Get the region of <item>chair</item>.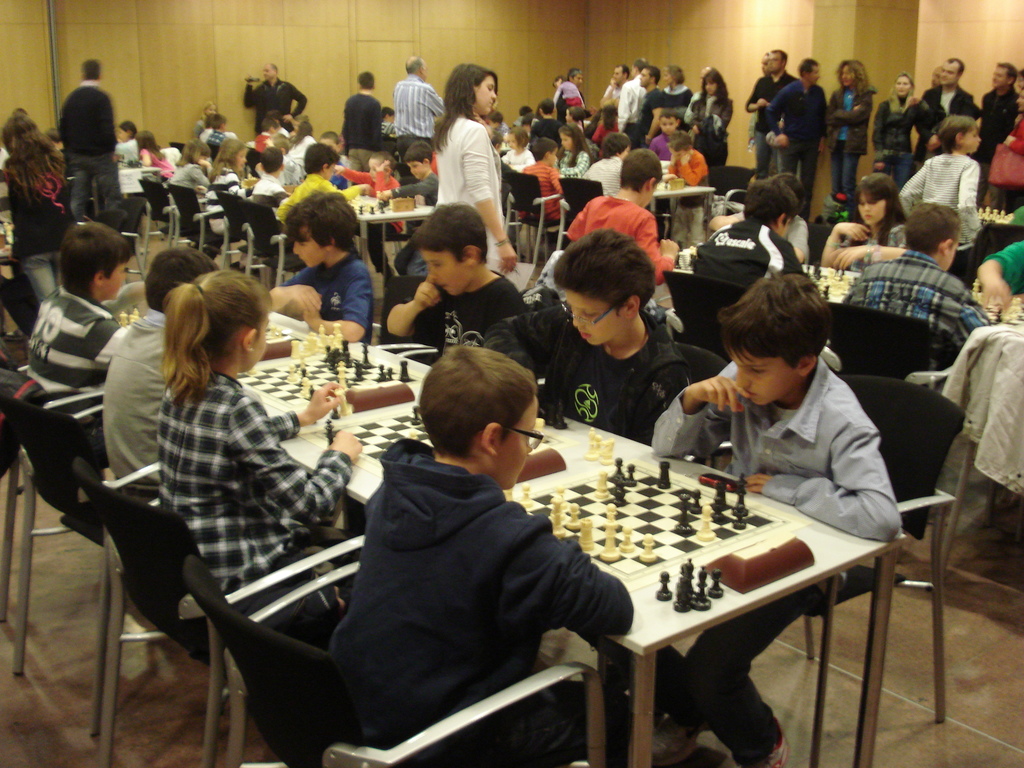
bbox=[970, 221, 1023, 287].
